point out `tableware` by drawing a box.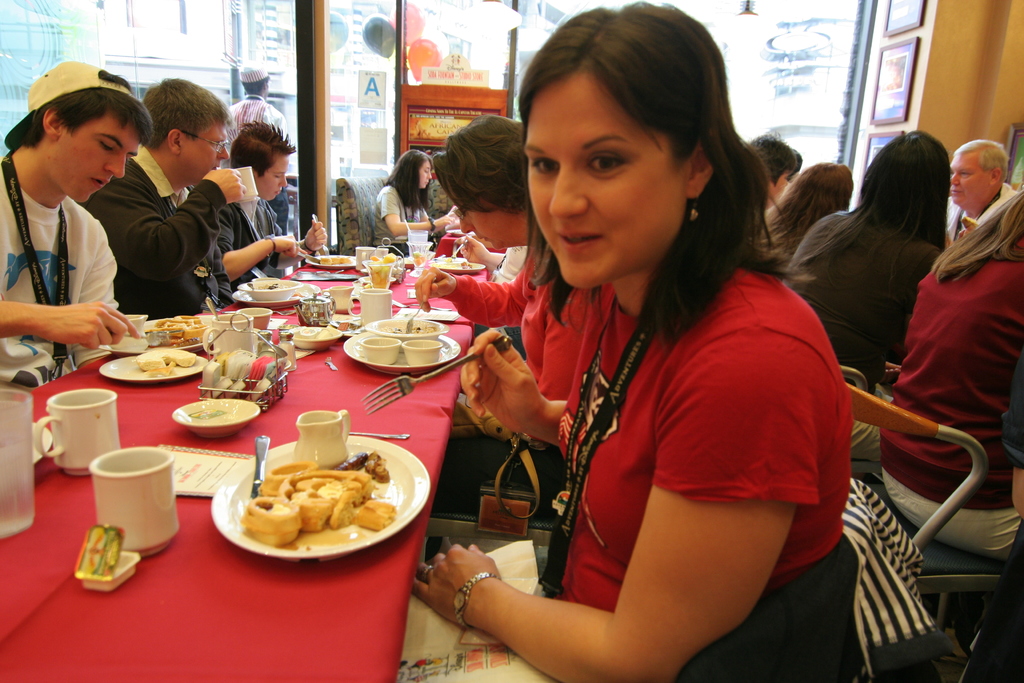
0 384 40 536.
